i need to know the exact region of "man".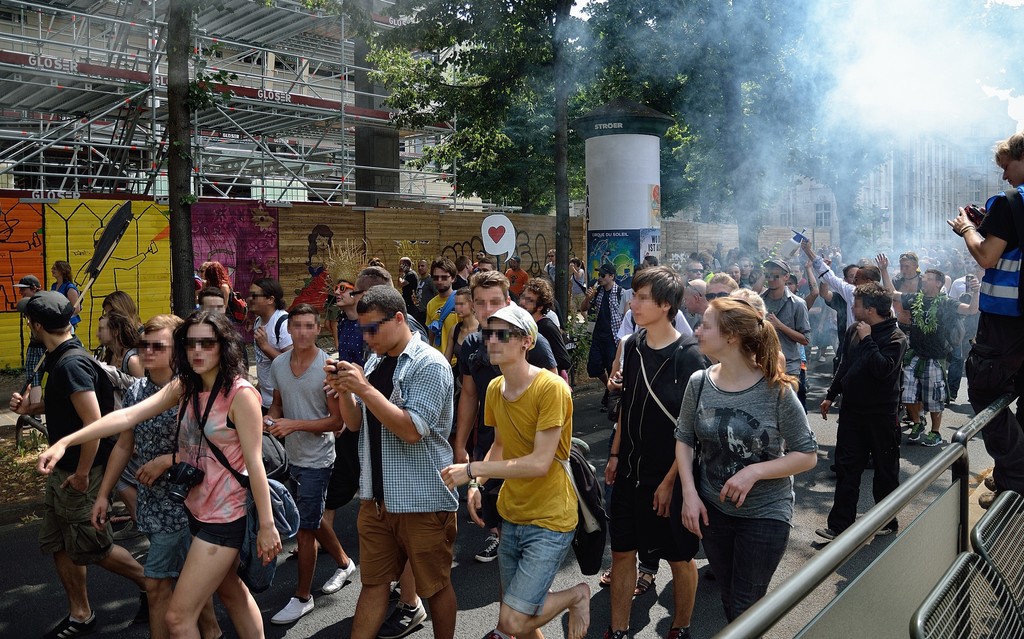
Region: bbox=[739, 254, 751, 286].
